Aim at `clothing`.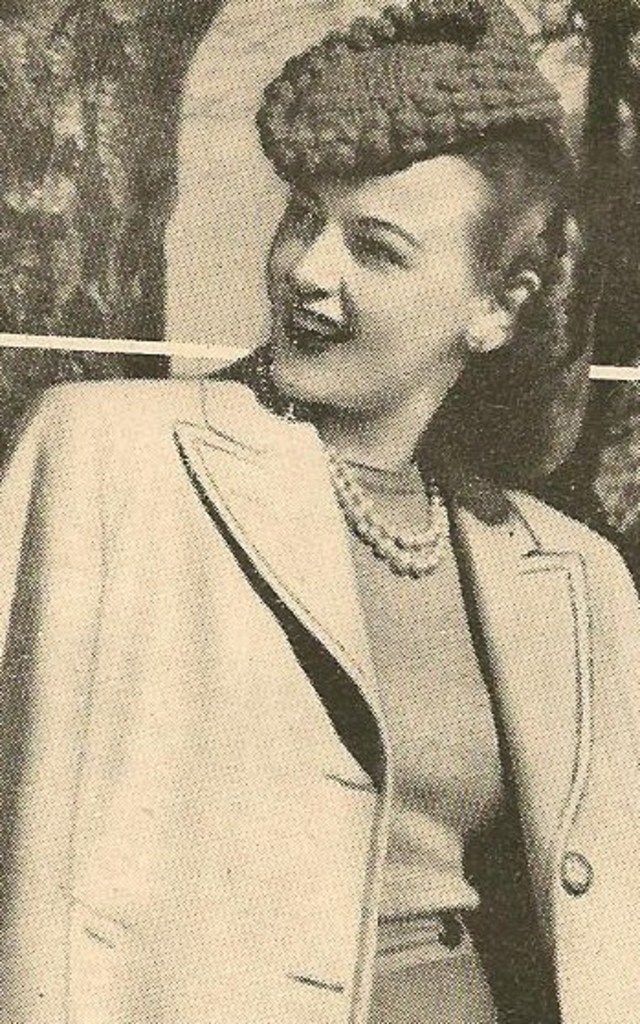
Aimed at {"x1": 0, "y1": 369, "x2": 638, "y2": 1022}.
